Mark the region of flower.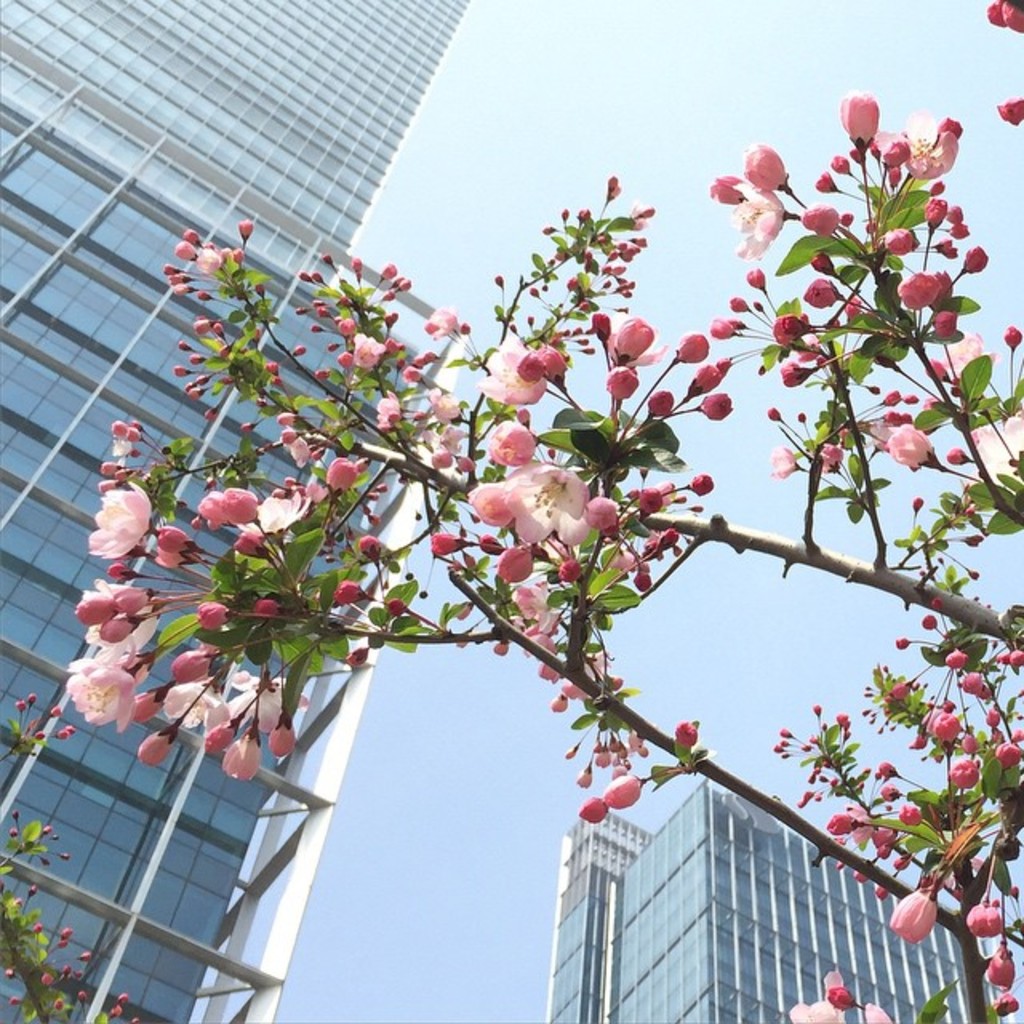
Region: {"x1": 354, "y1": 326, "x2": 381, "y2": 376}.
